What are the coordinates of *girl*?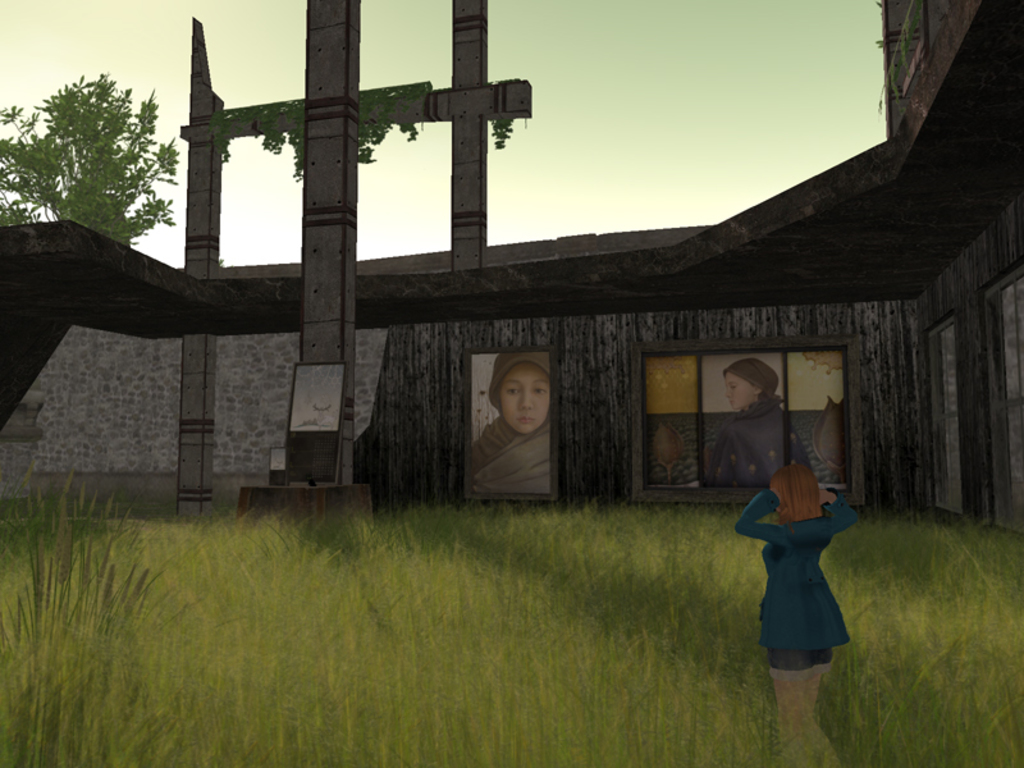
detection(695, 362, 809, 489).
